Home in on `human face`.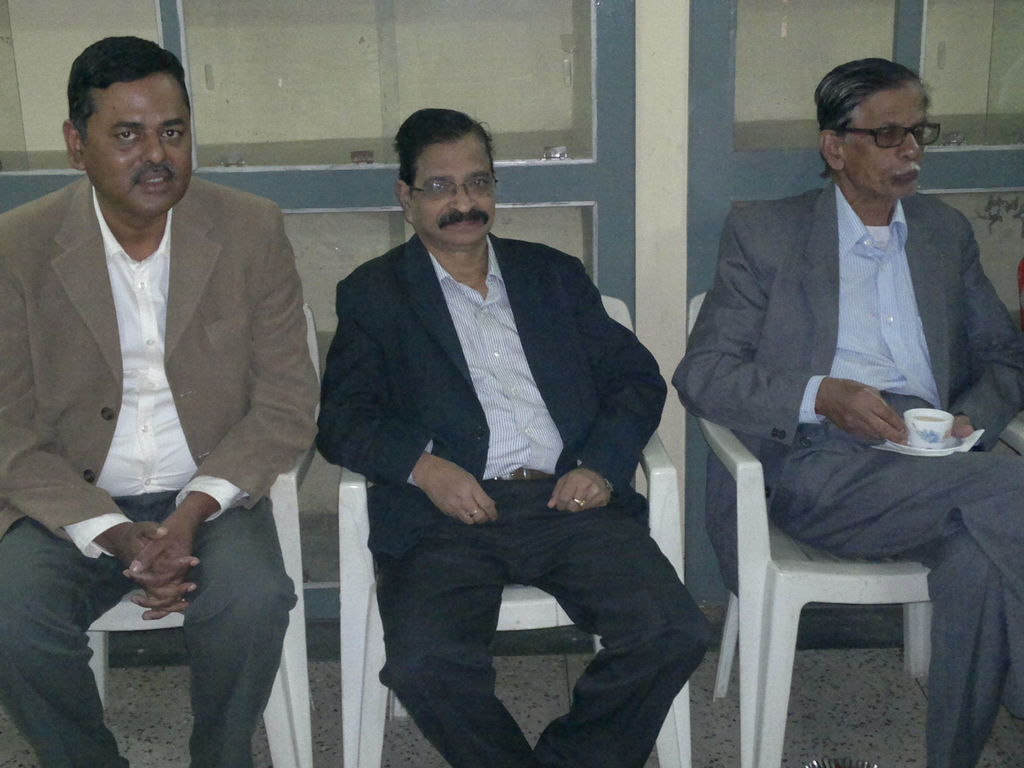
Homed in at Rect(83, 73, 193, 213).
